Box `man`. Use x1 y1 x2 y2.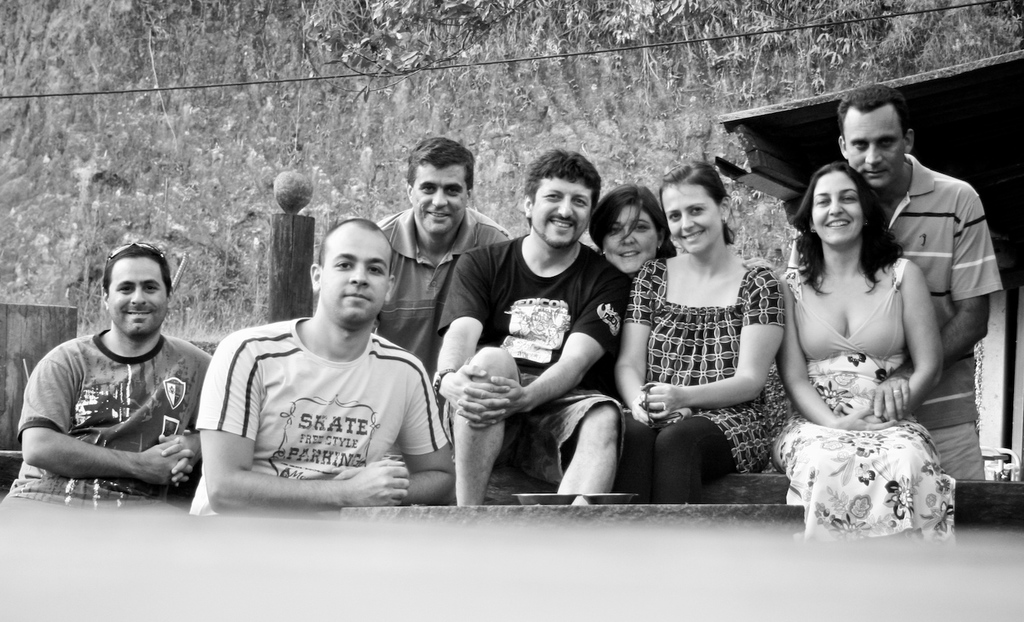
426 145 638 520.
